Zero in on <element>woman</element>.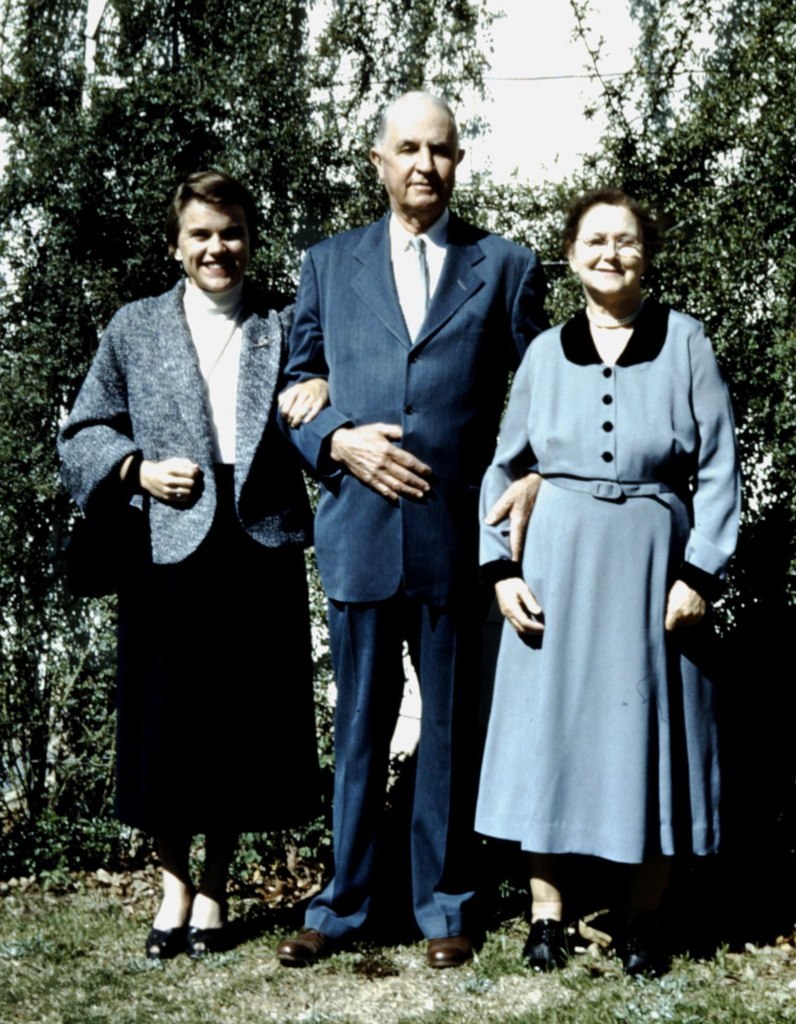
Zeroed in: (left=51, top=158, right=337, bottom=967).
